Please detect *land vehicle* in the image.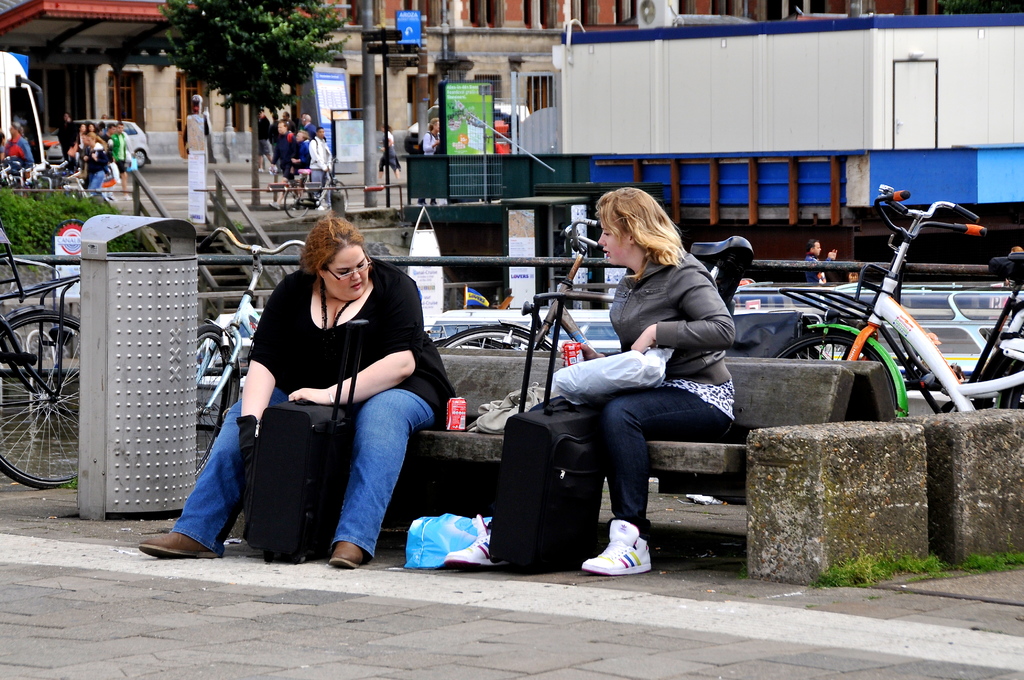
0,224,82,492.
